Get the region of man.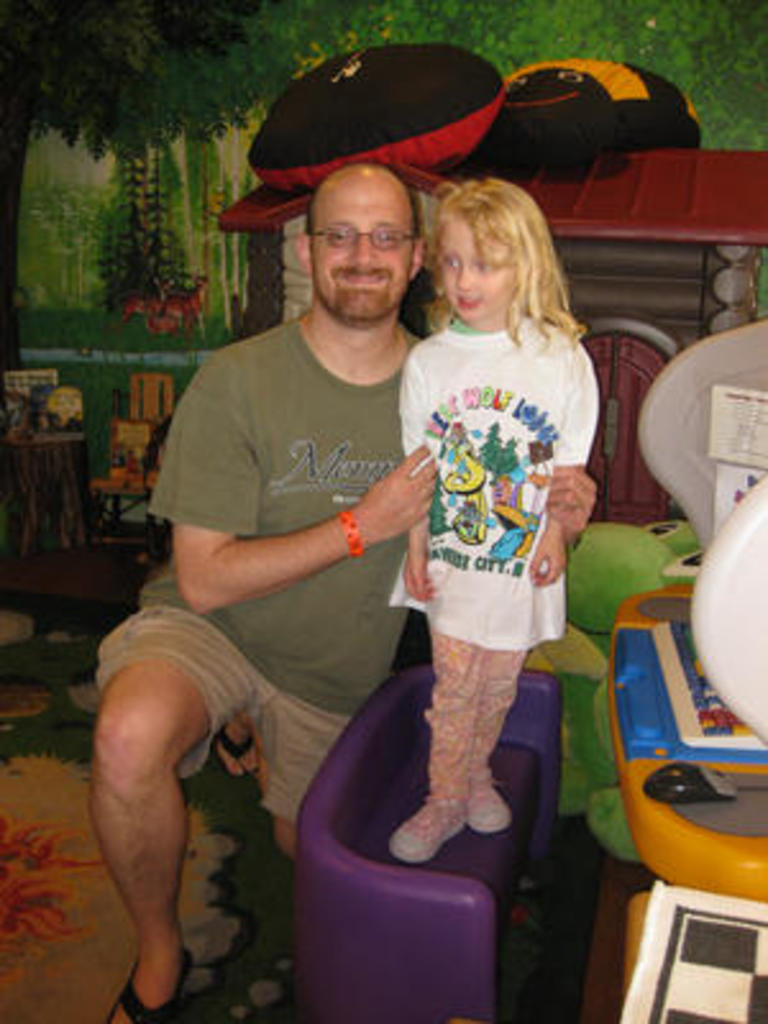
bbox=[87, 164, 599, 1021].
